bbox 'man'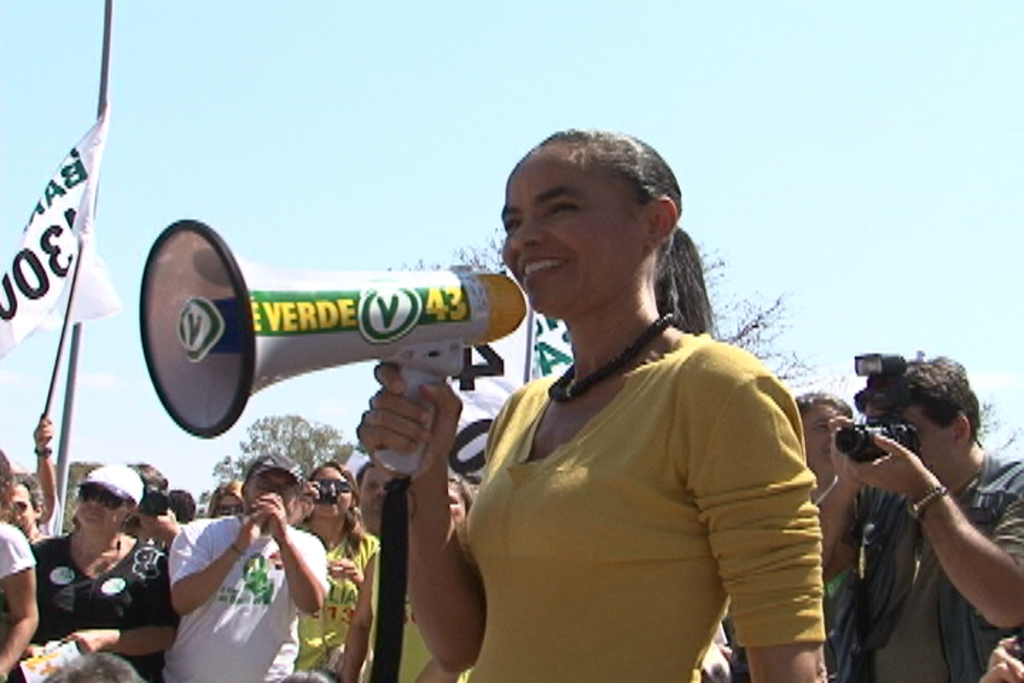
BBox(724, 391, 852, 682)
